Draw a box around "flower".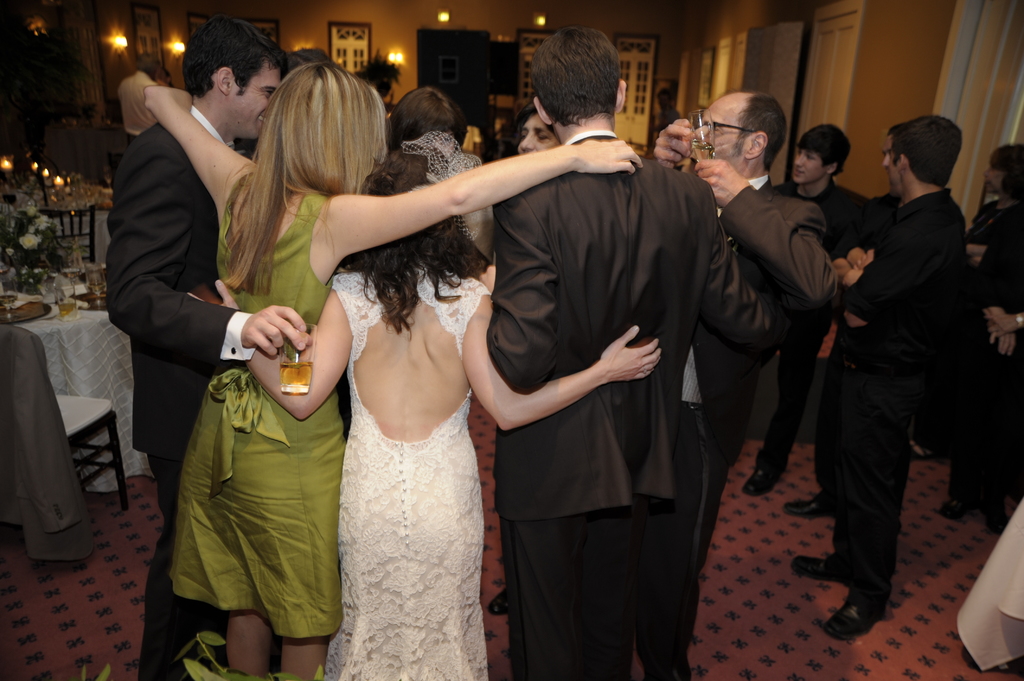
x1=26 y1=202 x2=39 y2=219.
